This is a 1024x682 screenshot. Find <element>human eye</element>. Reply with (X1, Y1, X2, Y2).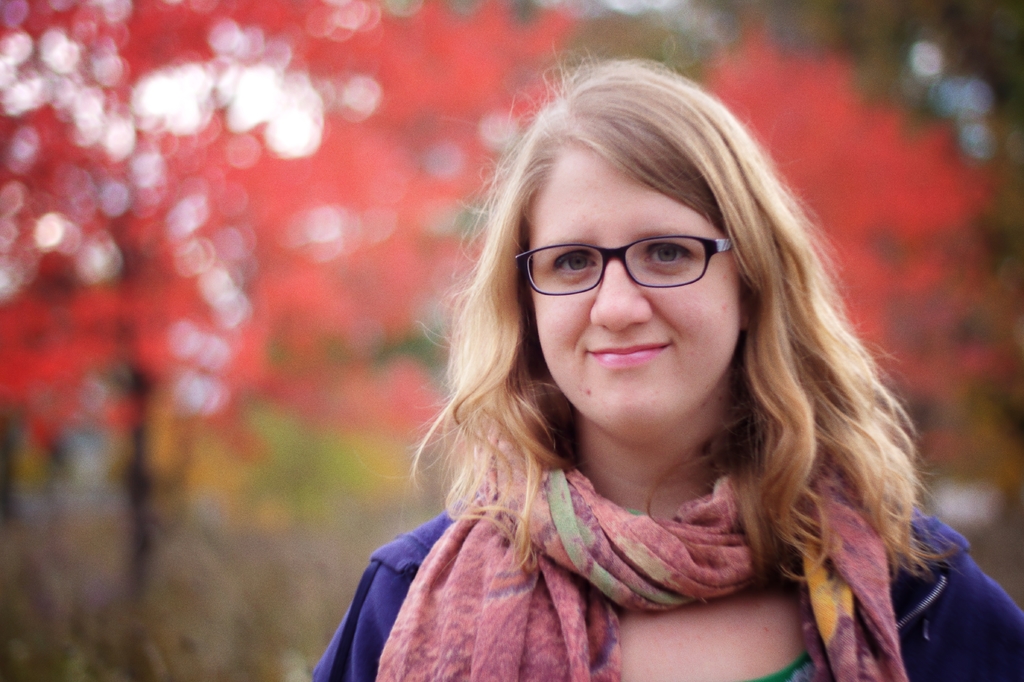
(555, 246, 598, 279).
